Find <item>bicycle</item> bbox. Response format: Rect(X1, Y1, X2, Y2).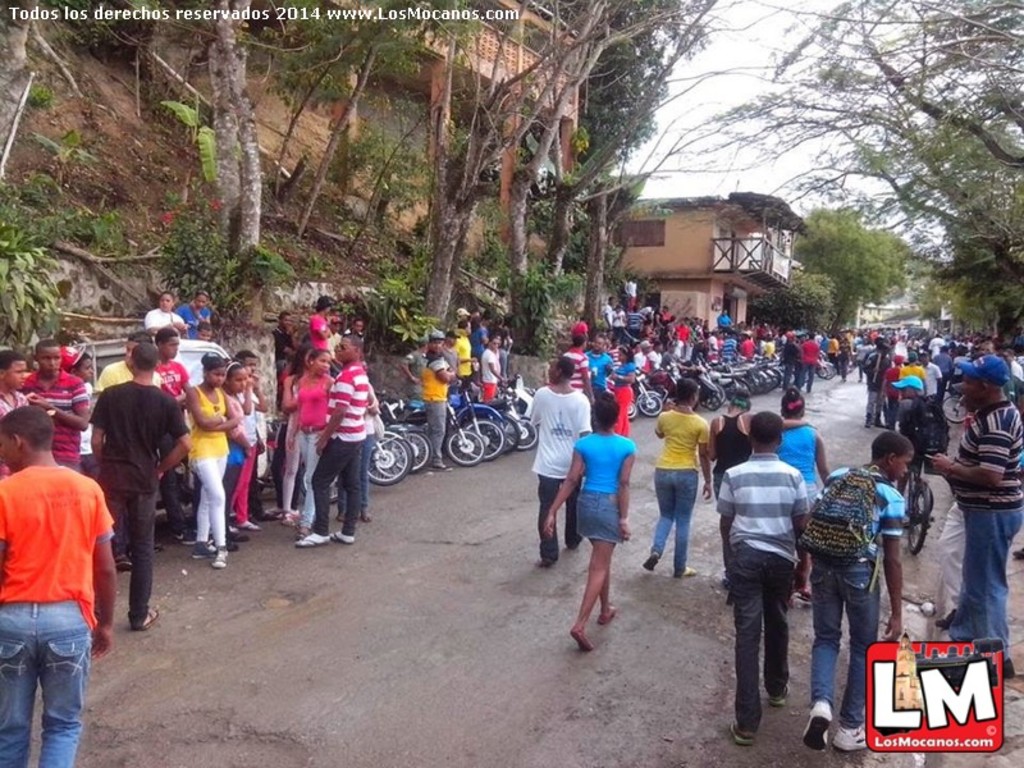
Rect(471, 399, 541, 453).
